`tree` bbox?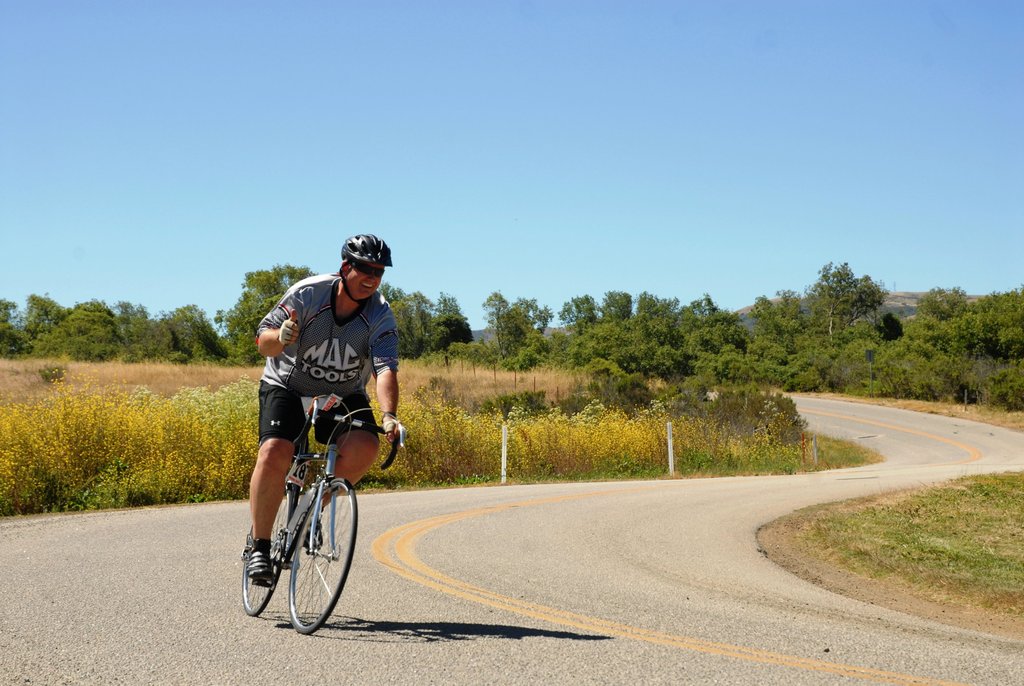
<box>388,274,476,366</box>
